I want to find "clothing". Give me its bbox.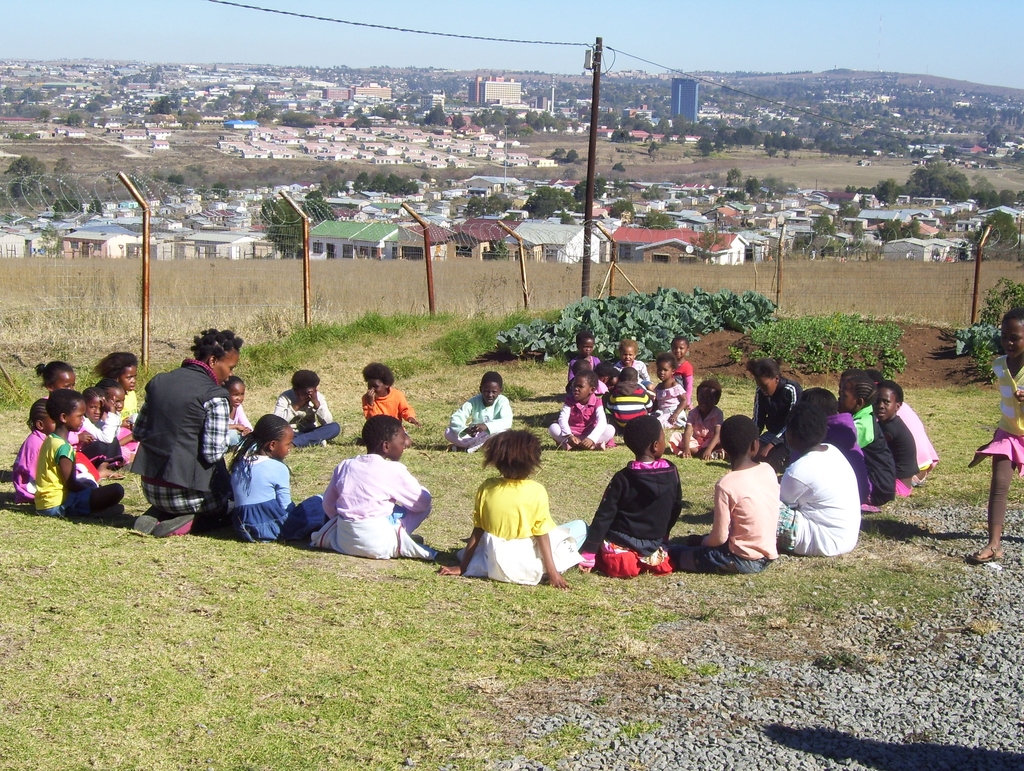
{"left": 556, "top": 353, "right": 607, "bottom": 393}.
